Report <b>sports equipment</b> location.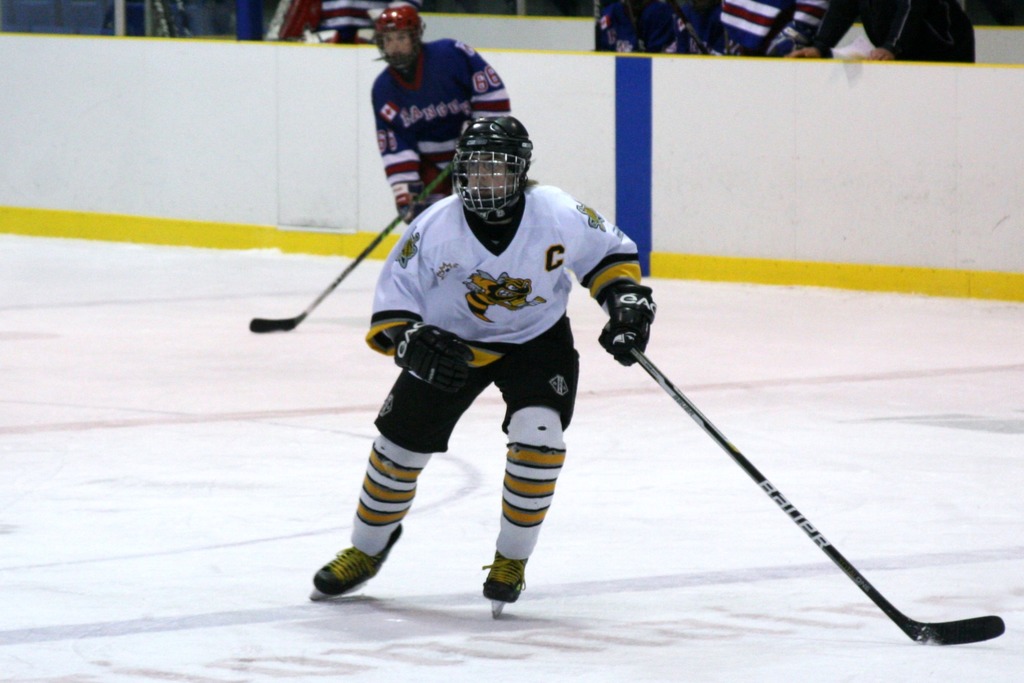
Report: (484, 552, 524, 623).
